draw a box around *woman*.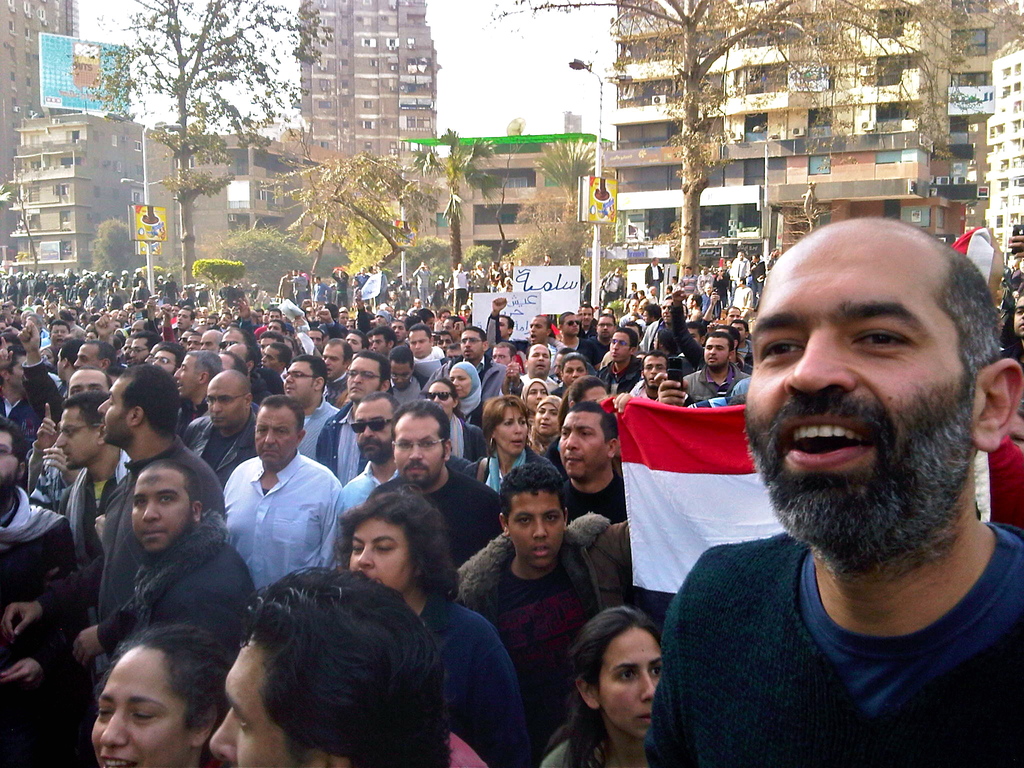
bbox=[447, 358, 488, 430].
